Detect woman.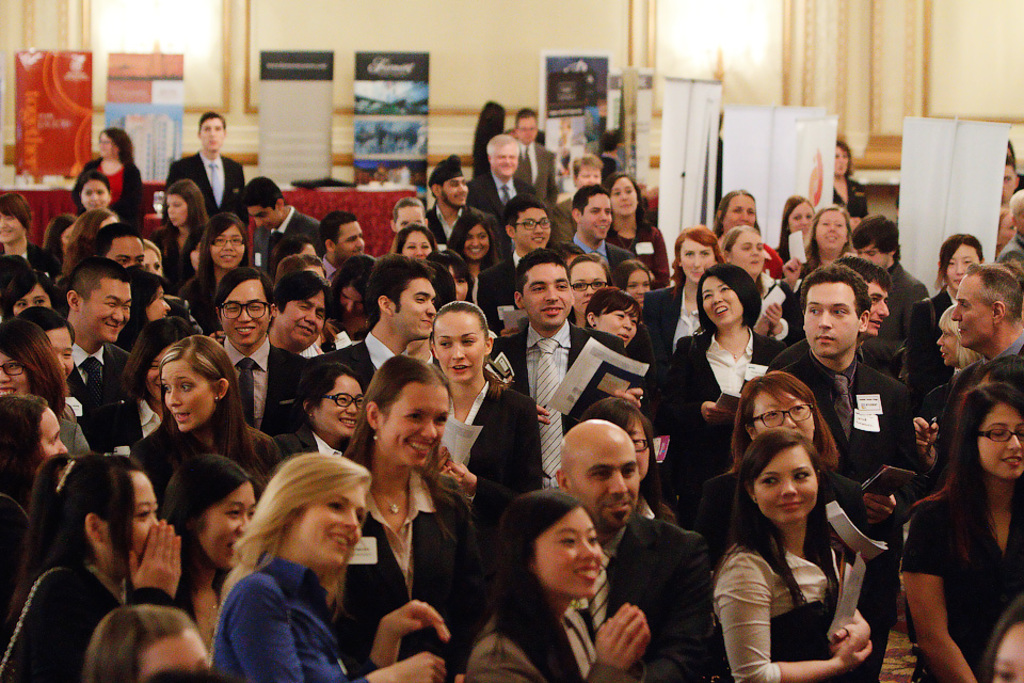
Detected at <box>426,244,473,301</box>.
